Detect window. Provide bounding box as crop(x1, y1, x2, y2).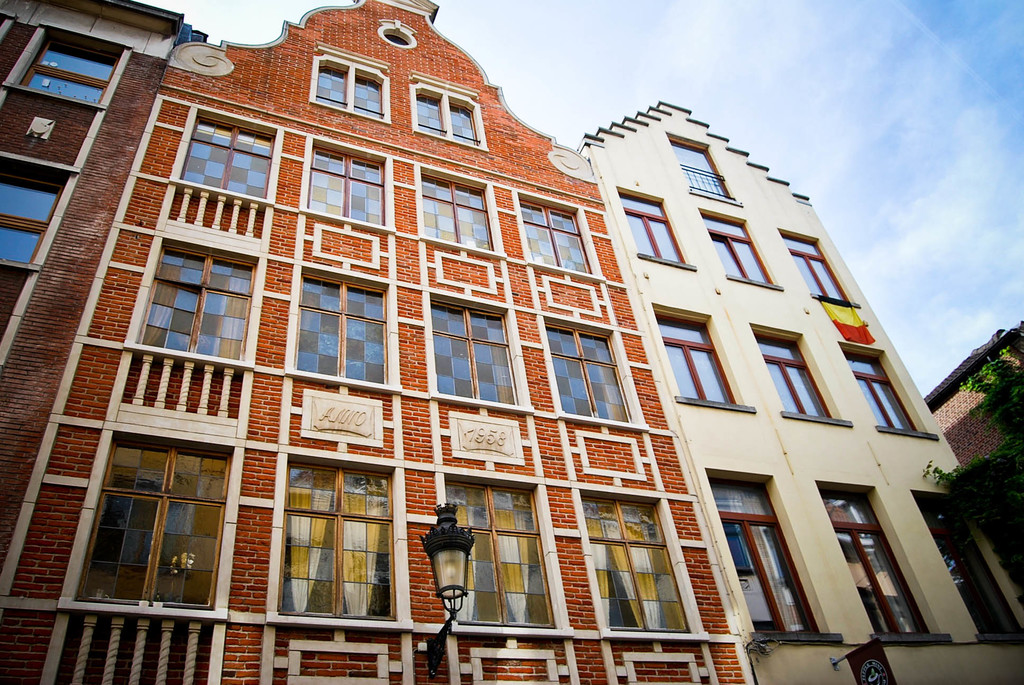
crop(815, 489, 931, 633).
